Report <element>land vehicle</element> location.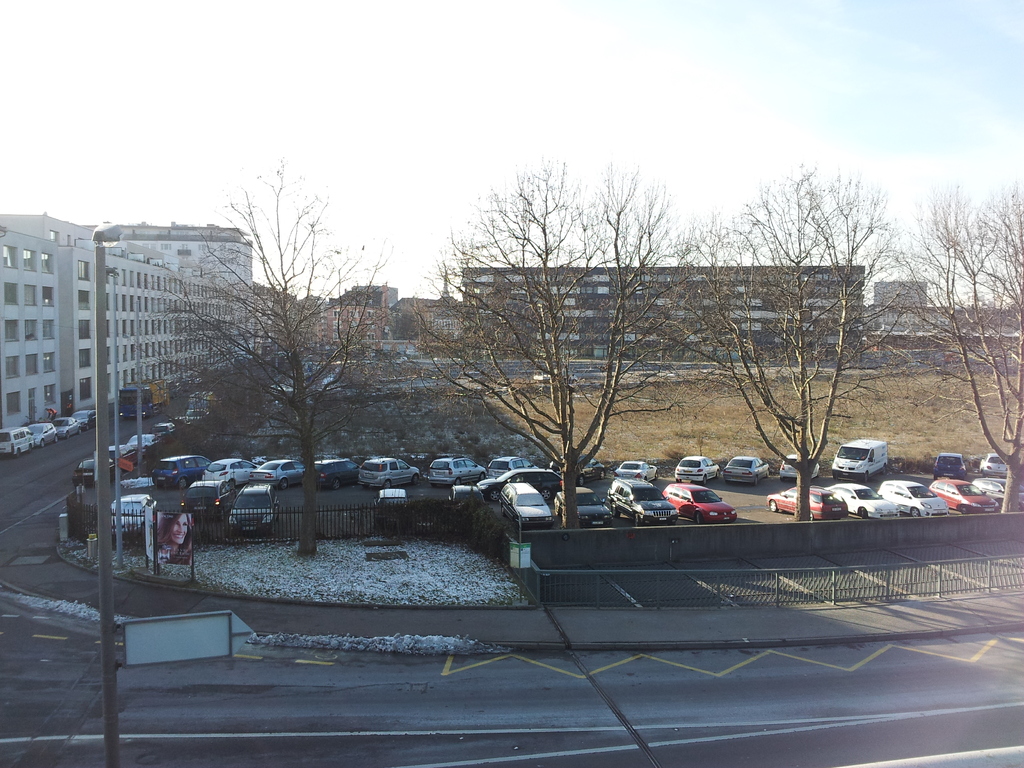
Report: [497,479,554,530].
